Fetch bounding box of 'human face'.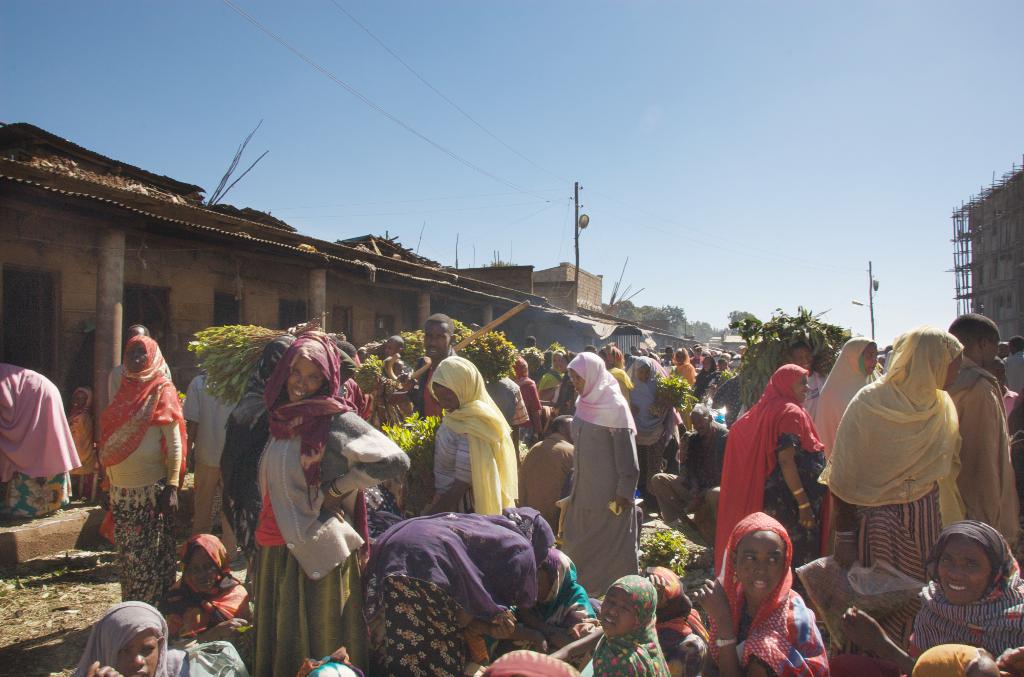
Bbox: locate(743, 541, 777, 607).
